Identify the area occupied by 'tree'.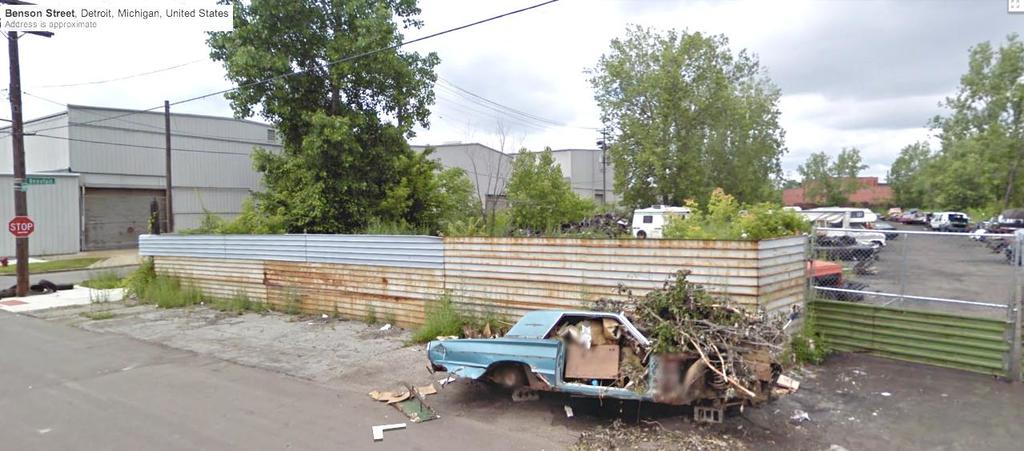
Area: 502/139/596/233.
